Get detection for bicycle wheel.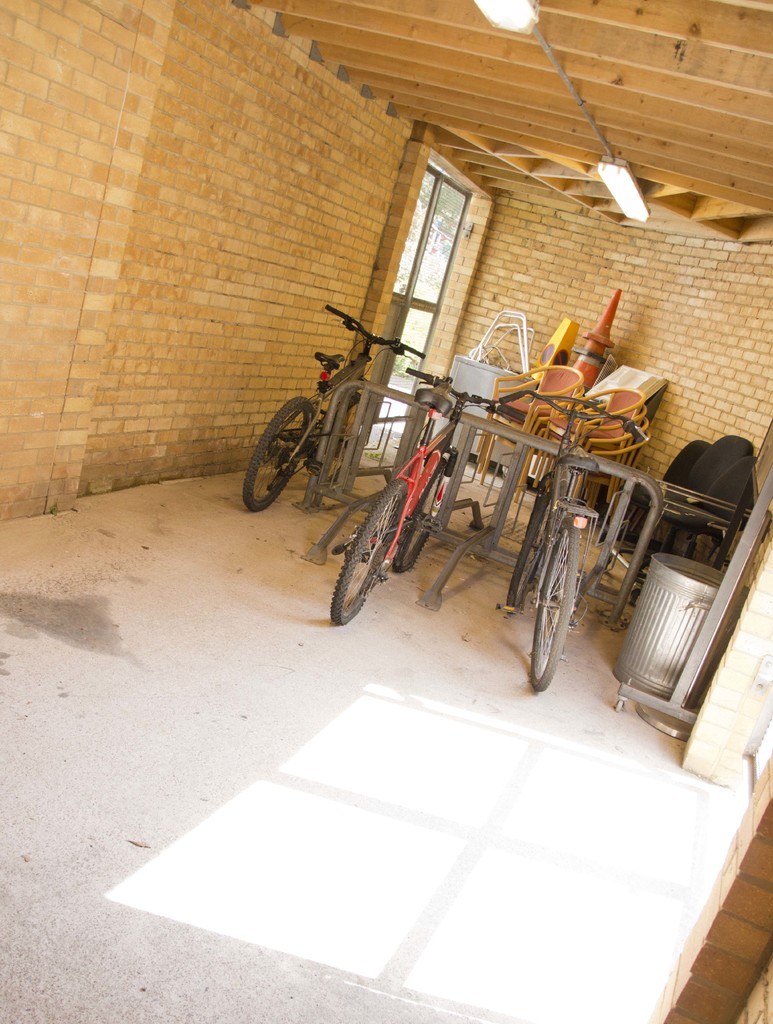
Detection: bbox=(526, 514, 579, 689).
